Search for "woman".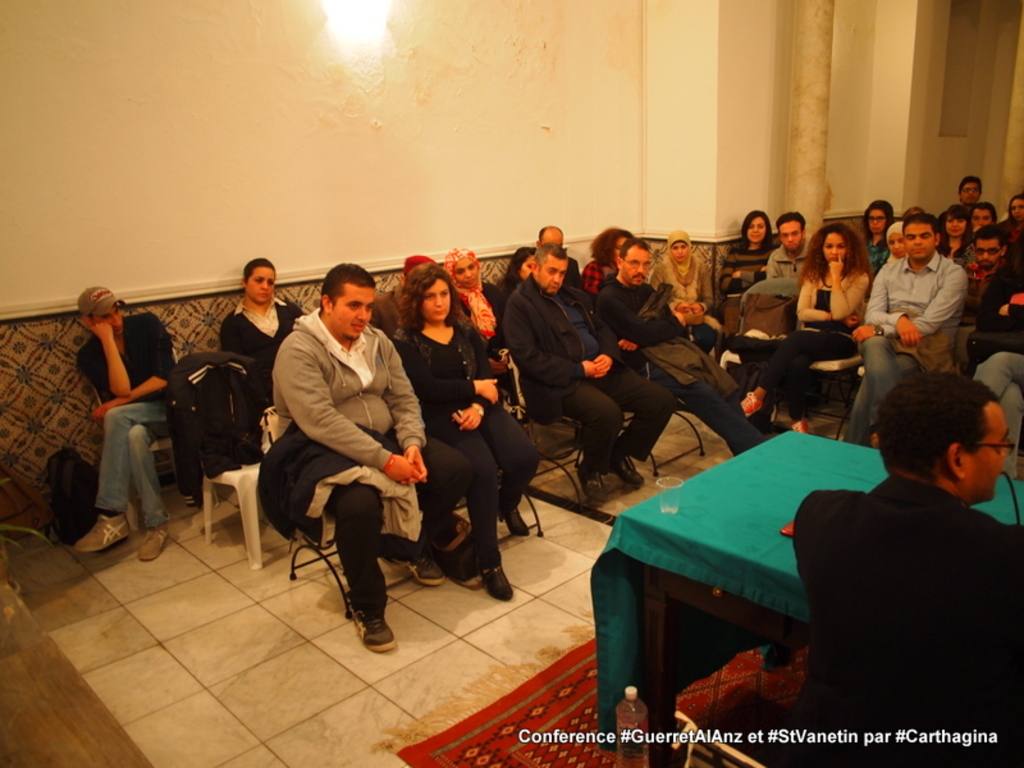
Found at (left=741, top=221, right=876, bottom=452).
